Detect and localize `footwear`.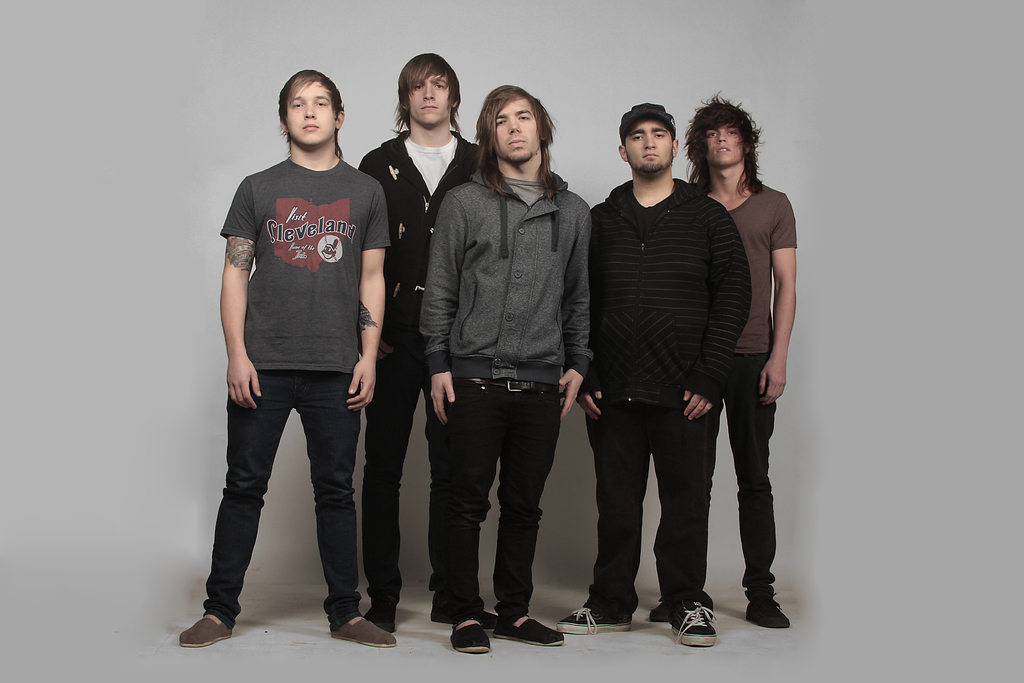
Localized at <bbox>640, 595, 683, 627</bbox>.
